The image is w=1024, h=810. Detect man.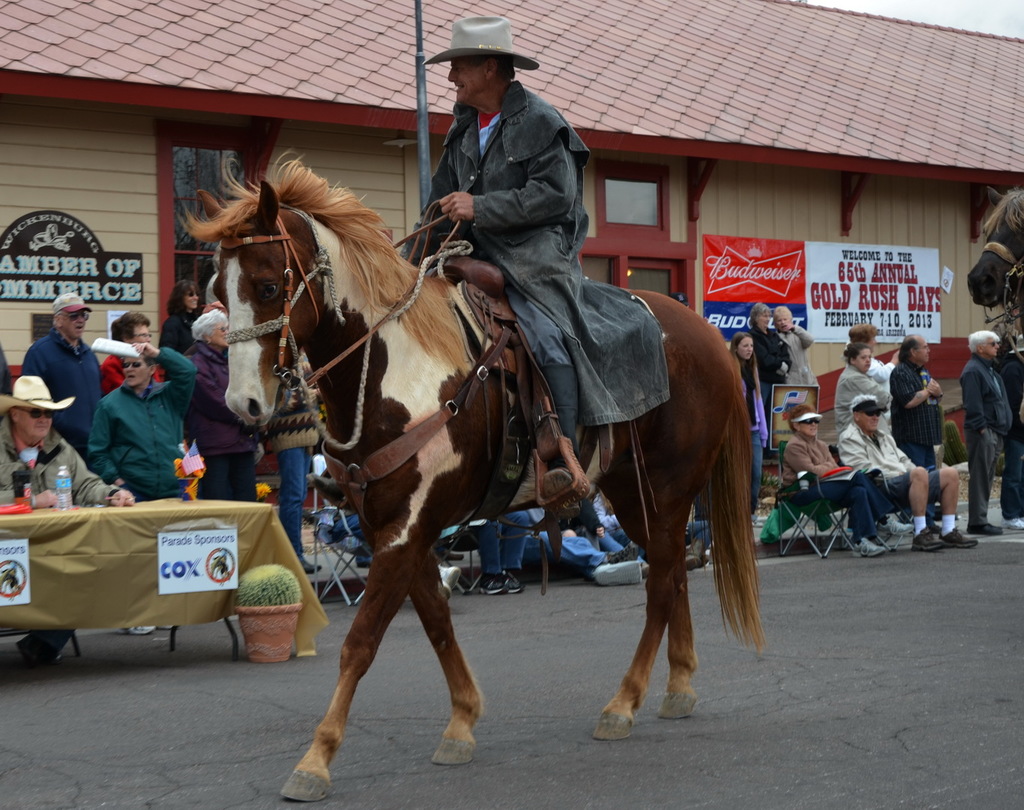
Detection: [887,332,943,521].
